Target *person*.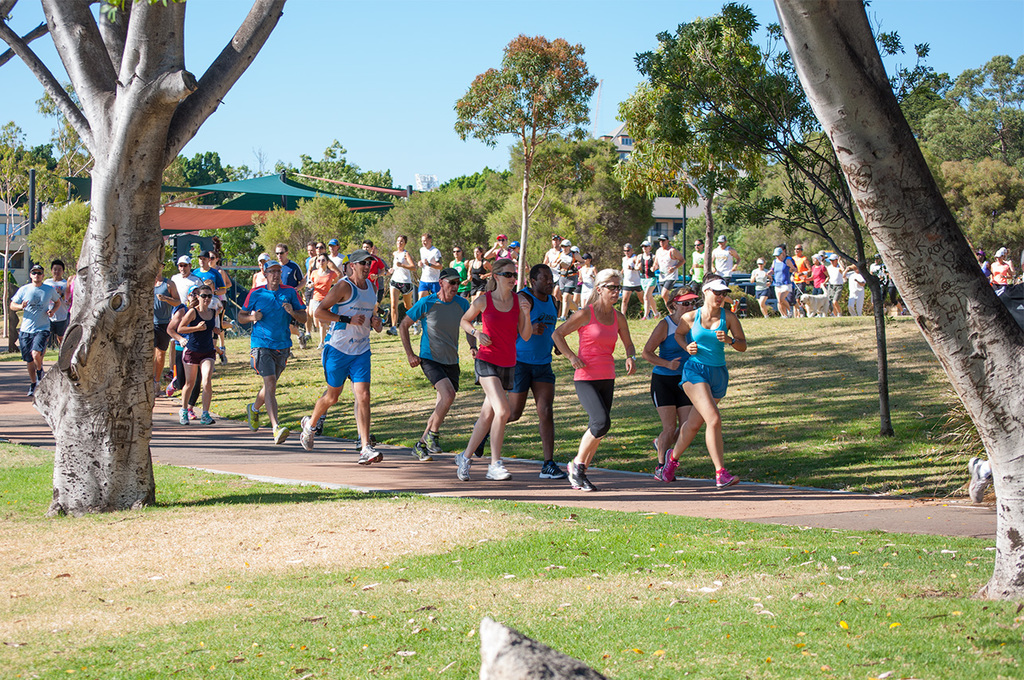
Target region: 577,253,599,309.
